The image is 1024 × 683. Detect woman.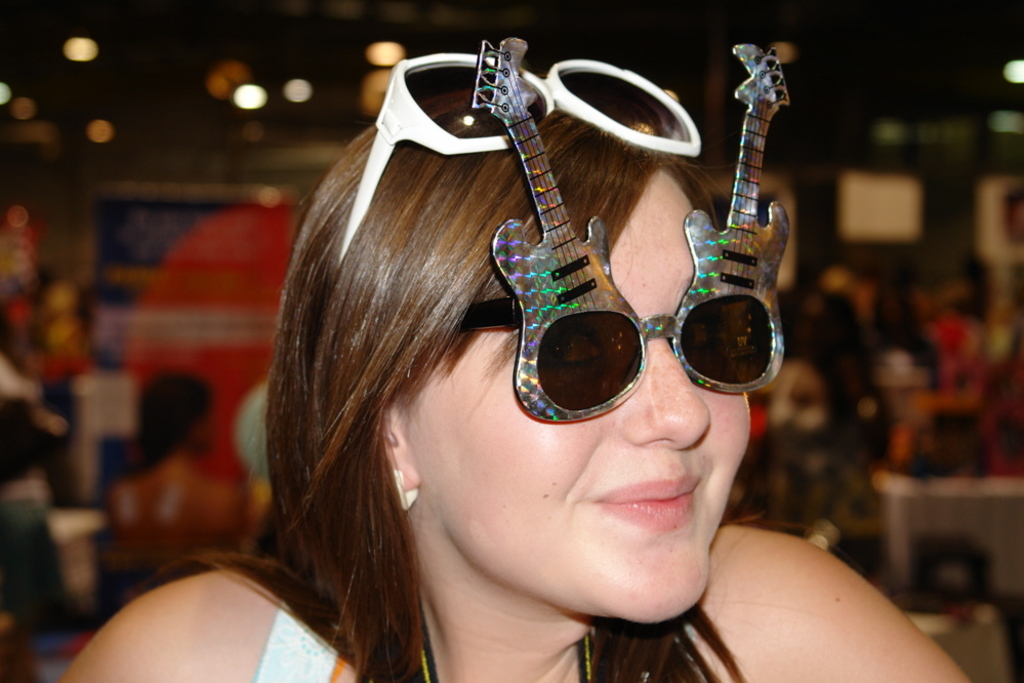
Detection: BBox(140, 23, 884, 669).
